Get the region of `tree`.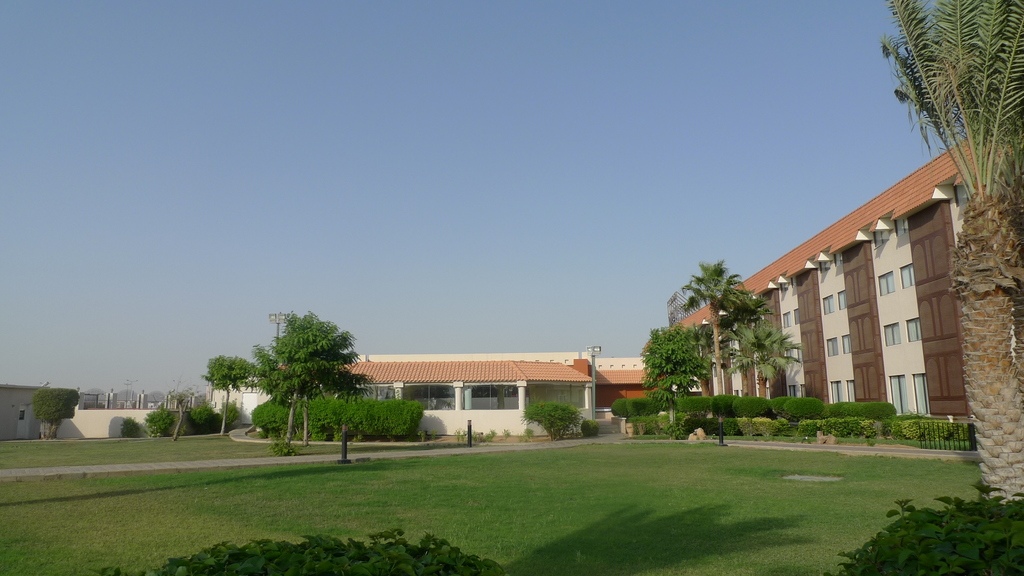
select_region(727, 322, 803, 398).
